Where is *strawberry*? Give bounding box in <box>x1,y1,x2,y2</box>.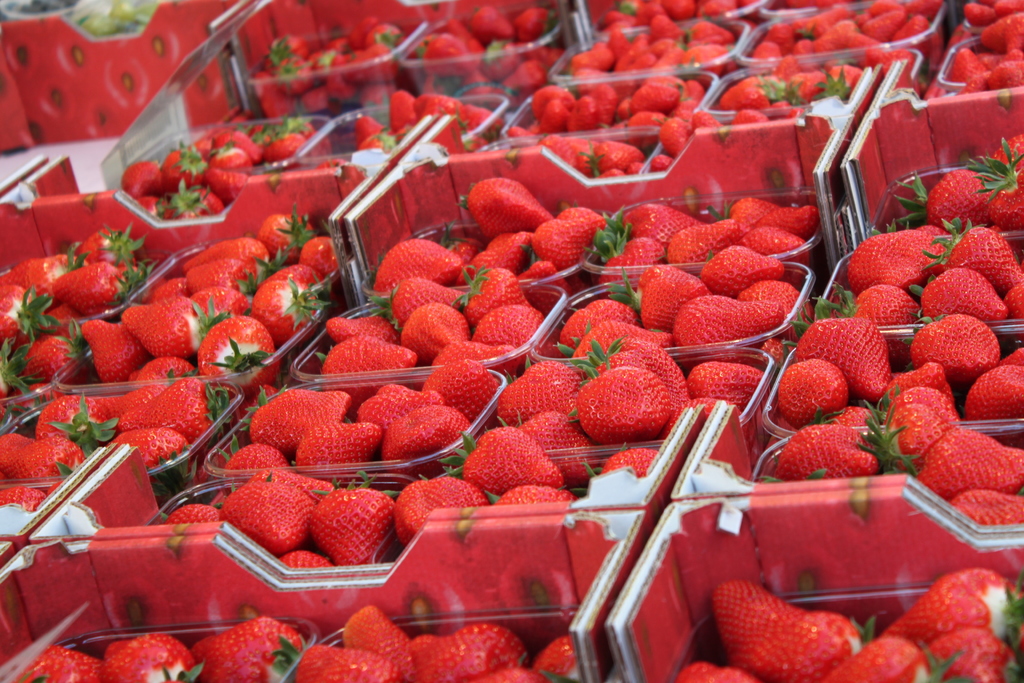
<box>474,661,579,682</box>.
